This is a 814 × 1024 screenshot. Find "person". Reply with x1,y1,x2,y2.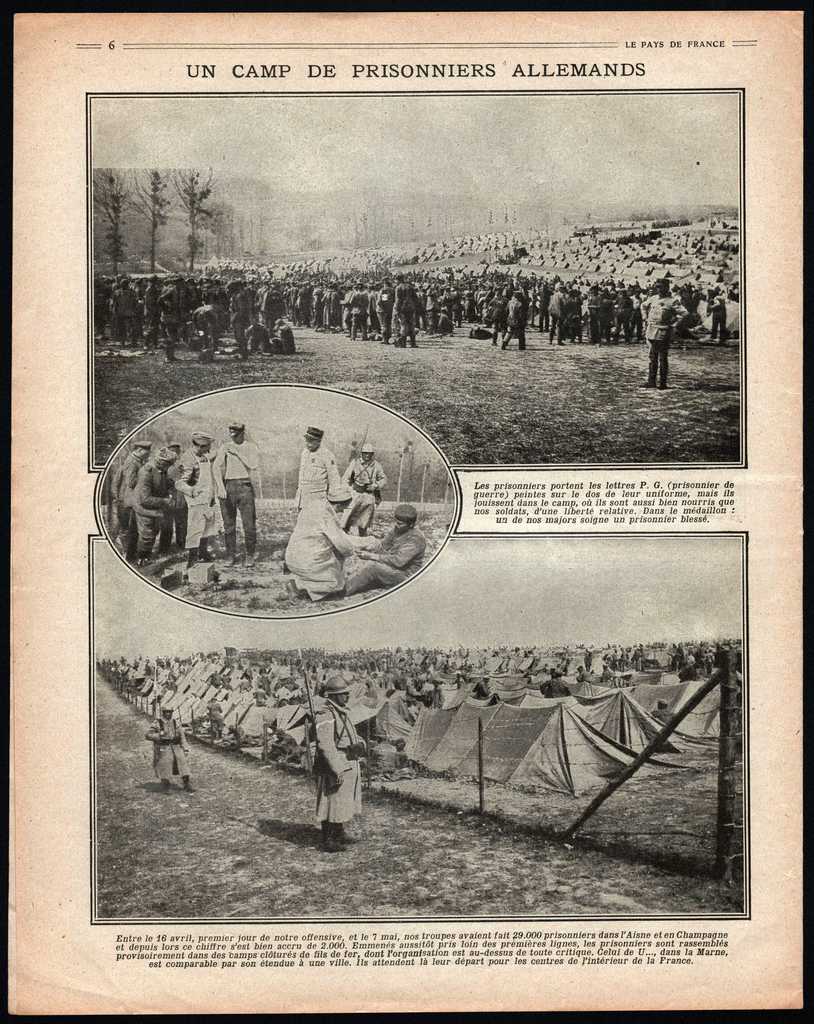
322,509,422,598.
